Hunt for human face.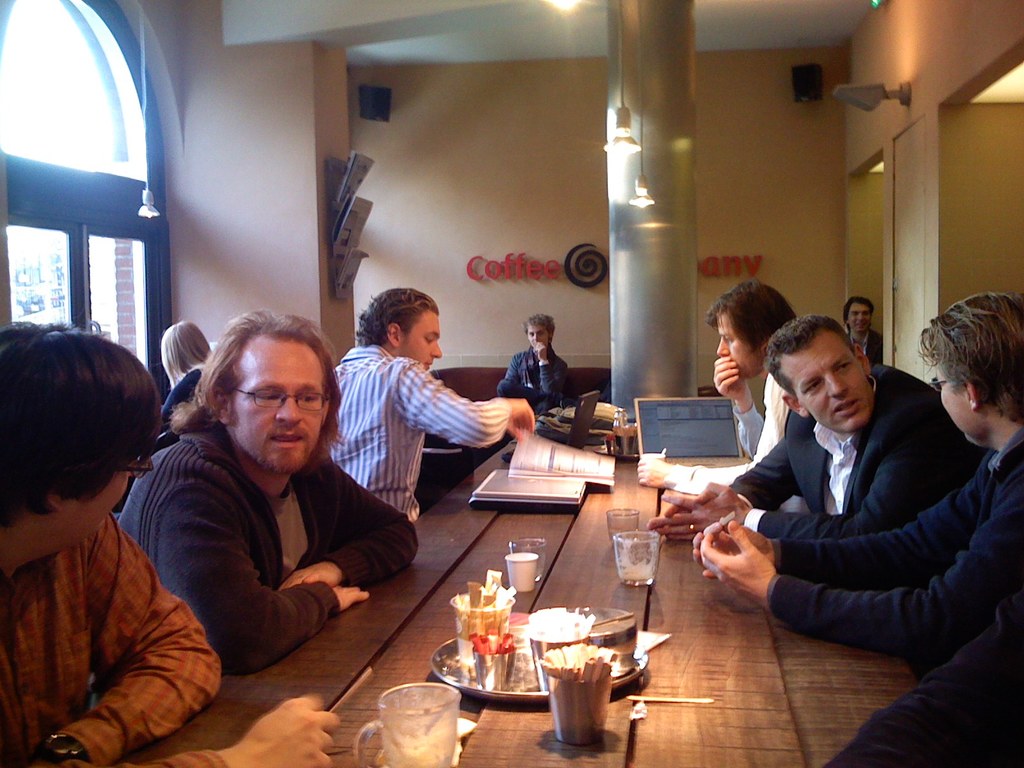
Hunted down at x1=402, y1=310, x2=445, y2=367.
